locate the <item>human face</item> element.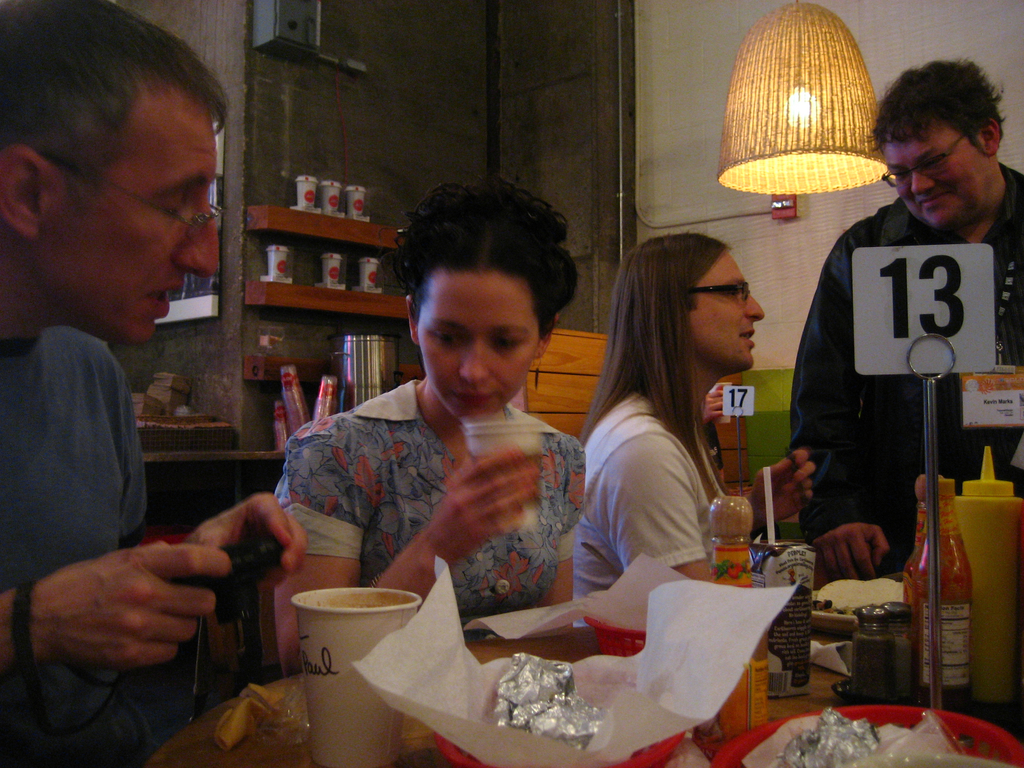
Element bbox: [x1=50, y1=98, x2=220, y2=348].
